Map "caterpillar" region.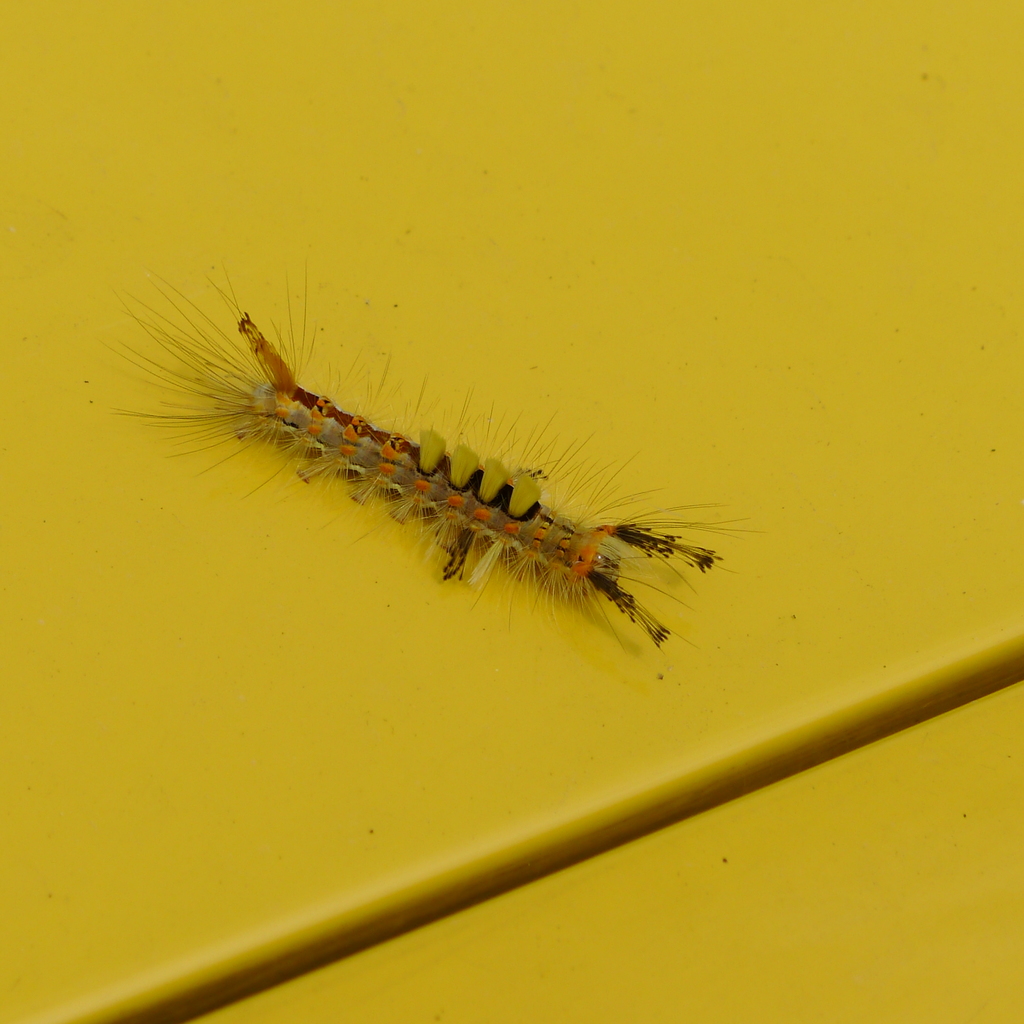
Mapped to locate(129, 292, 719, 659).
